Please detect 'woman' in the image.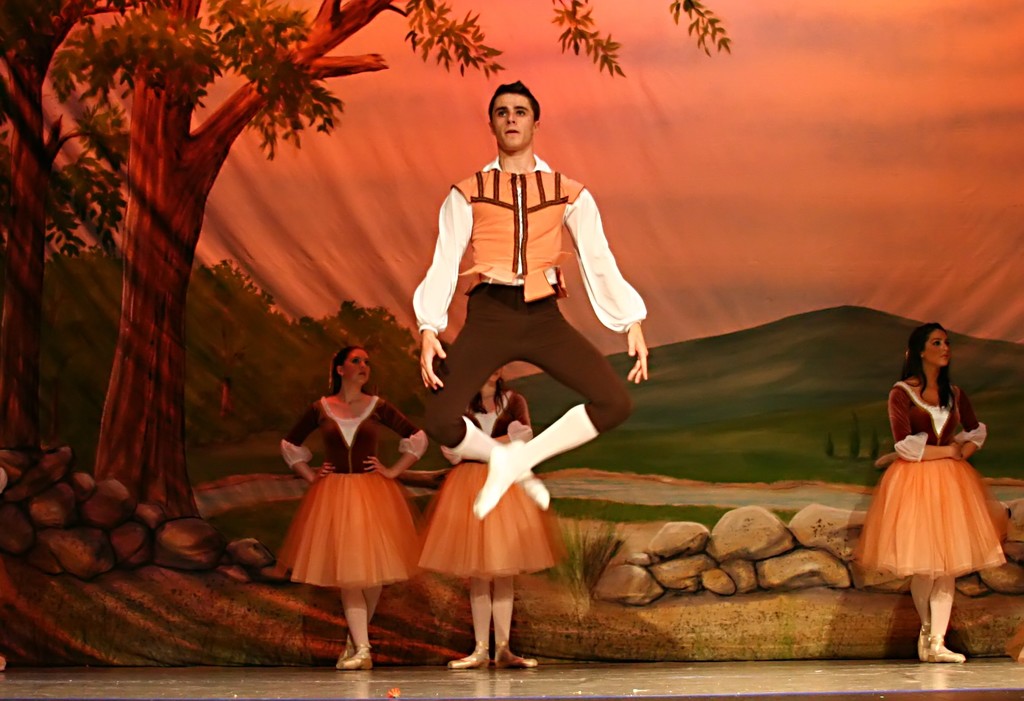
<box>874,307,991,645</box>.
